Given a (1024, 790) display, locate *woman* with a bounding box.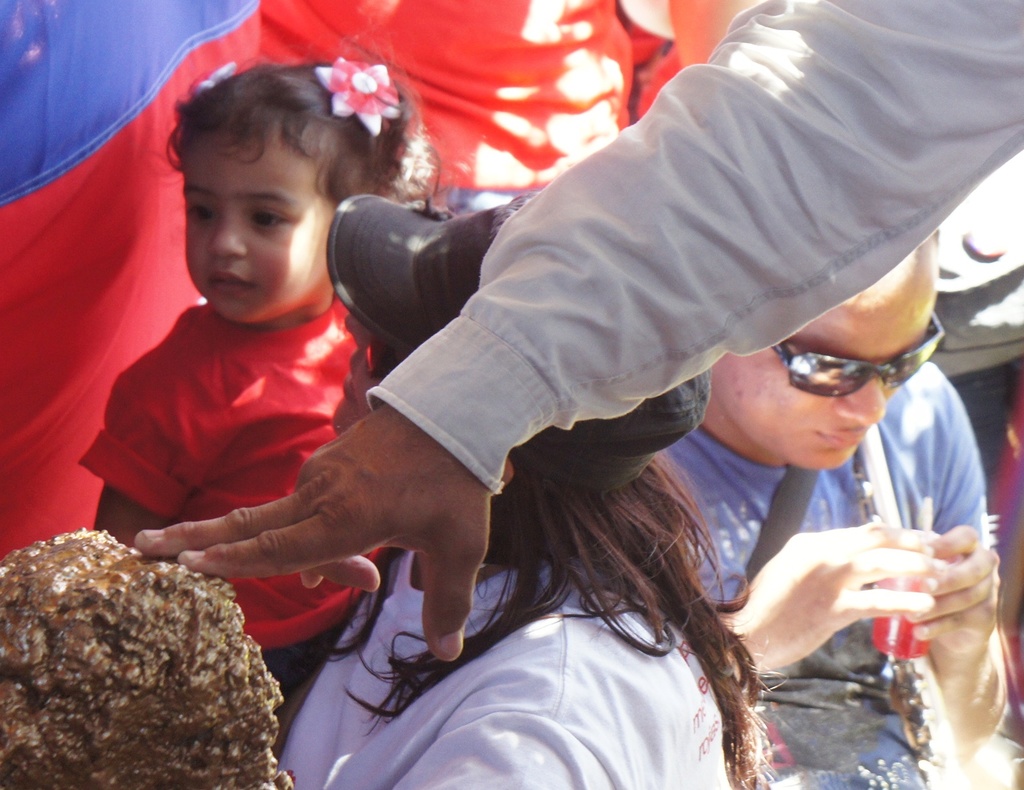
Located: locate(272, 190, 774, 789).
